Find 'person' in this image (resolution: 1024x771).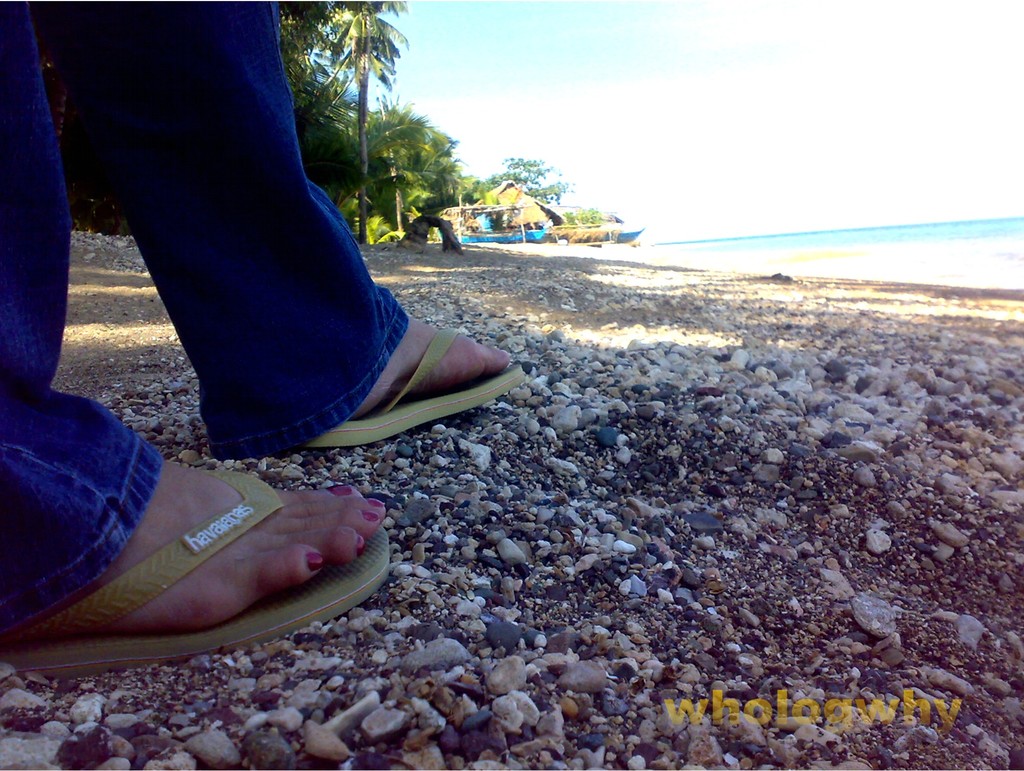
18 0 620 623.
